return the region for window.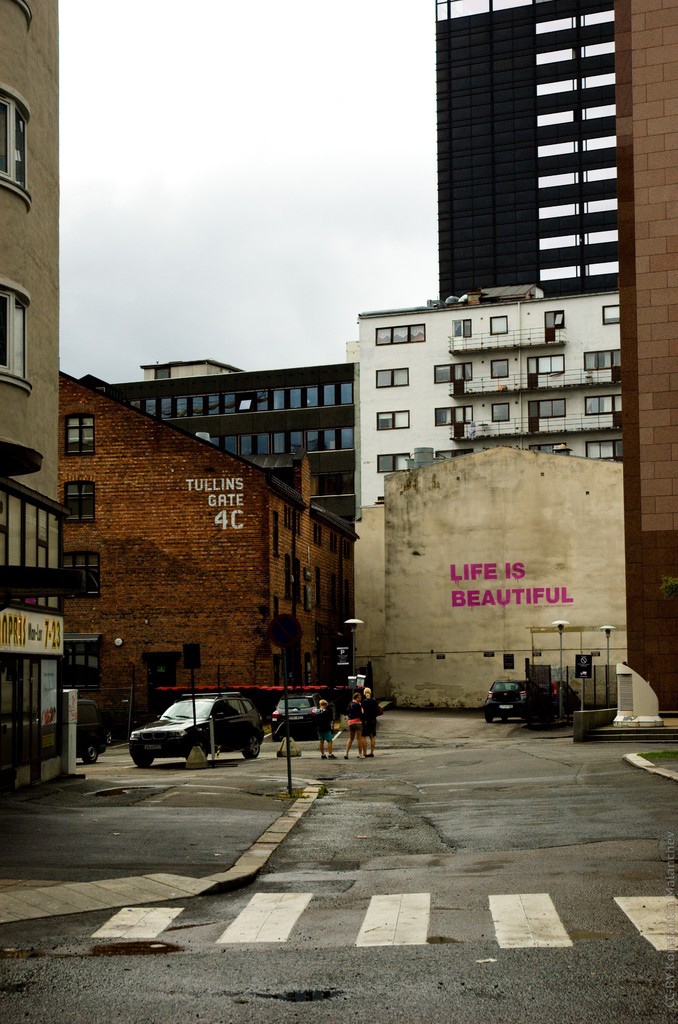
select_region(437, 406, 472, 427).
